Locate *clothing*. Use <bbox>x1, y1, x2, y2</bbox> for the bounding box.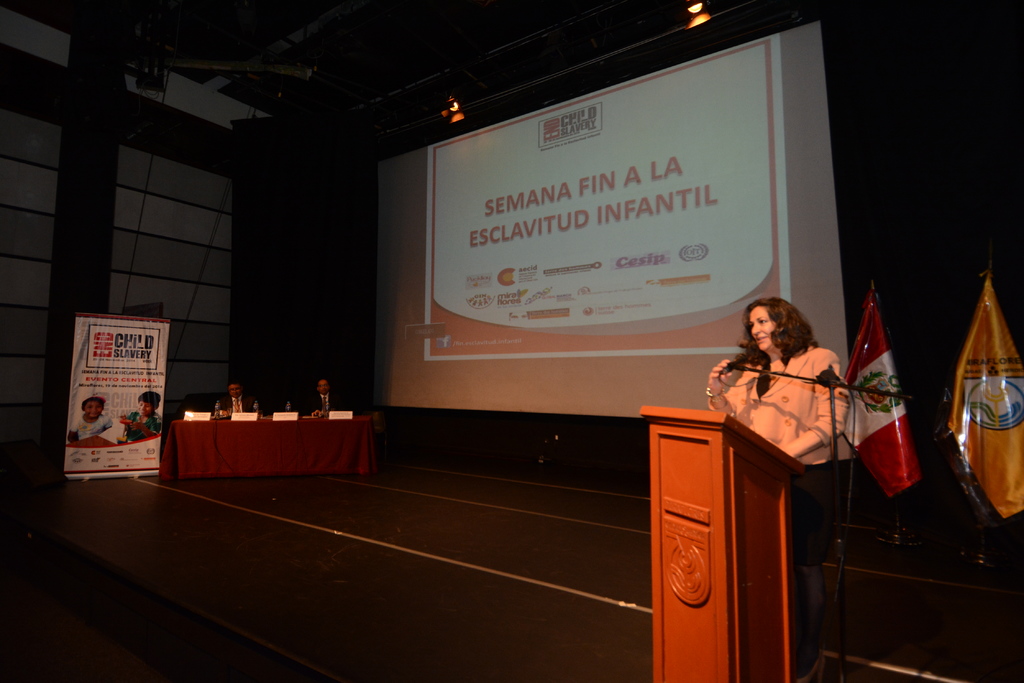
<bbox>300, 391, 344, 414</bbox>.
